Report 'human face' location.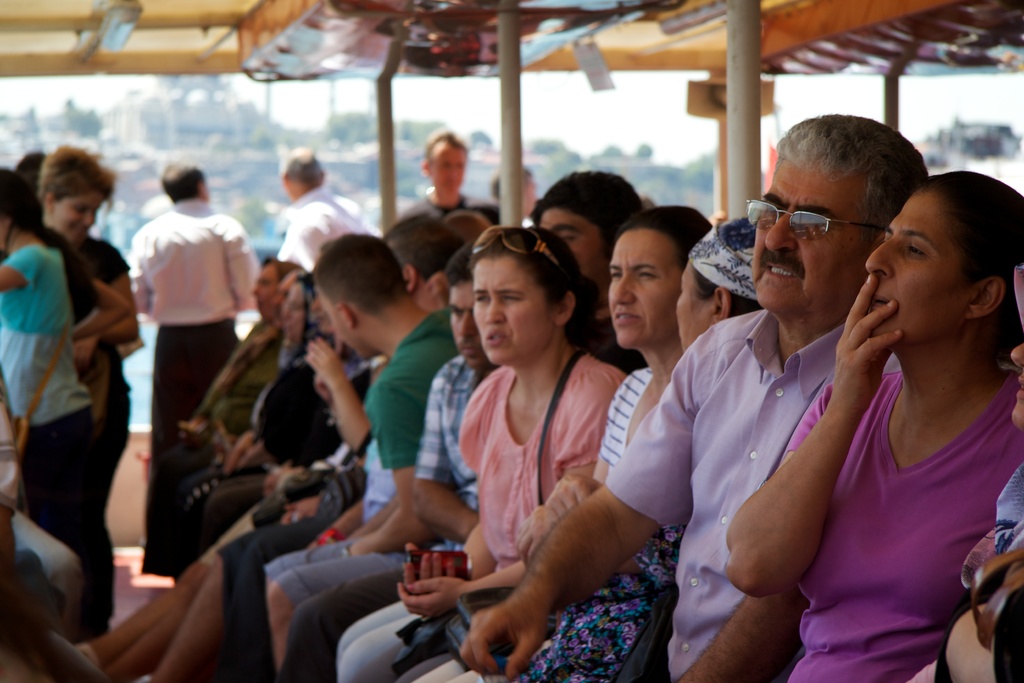
Report: (755, 156, 873, 313).
